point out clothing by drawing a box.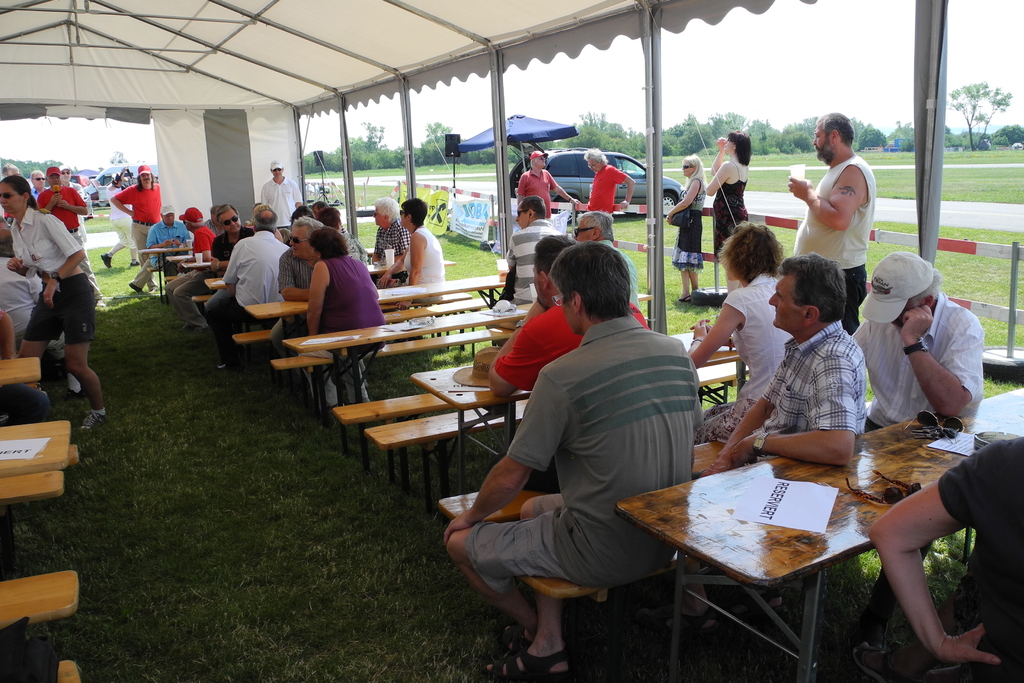
[left=488, top=300, right=649, bottom=392].
